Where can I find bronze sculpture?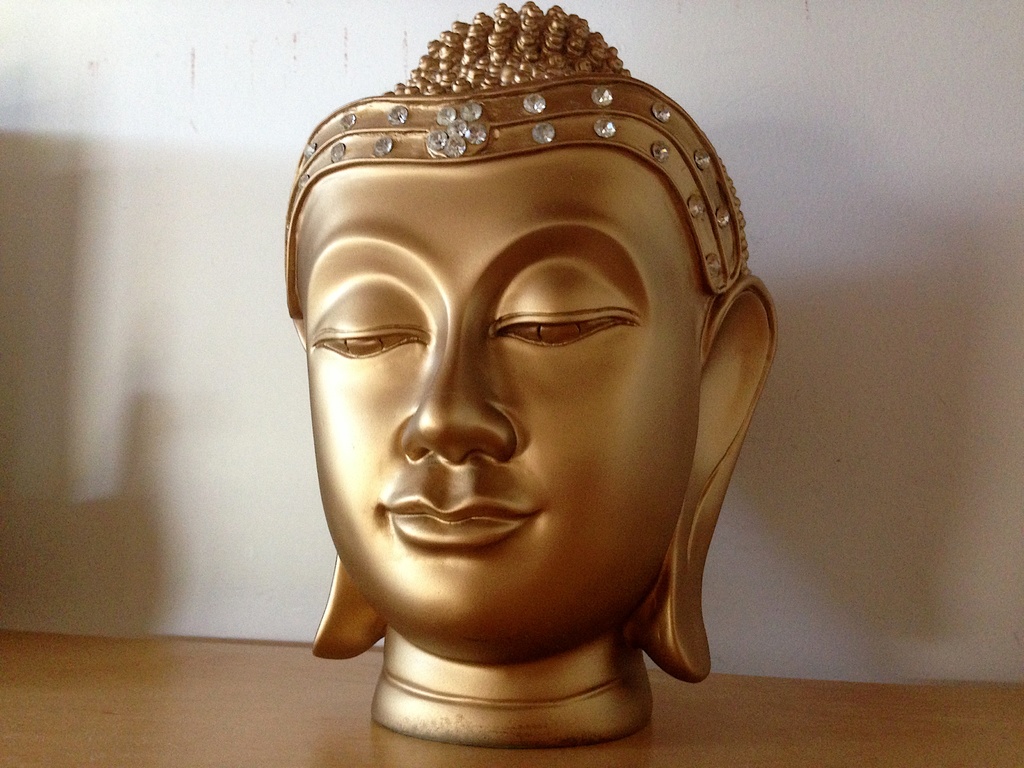
You can find it at pyautogui.locateOnScreen(278, 0, 779, 755).
